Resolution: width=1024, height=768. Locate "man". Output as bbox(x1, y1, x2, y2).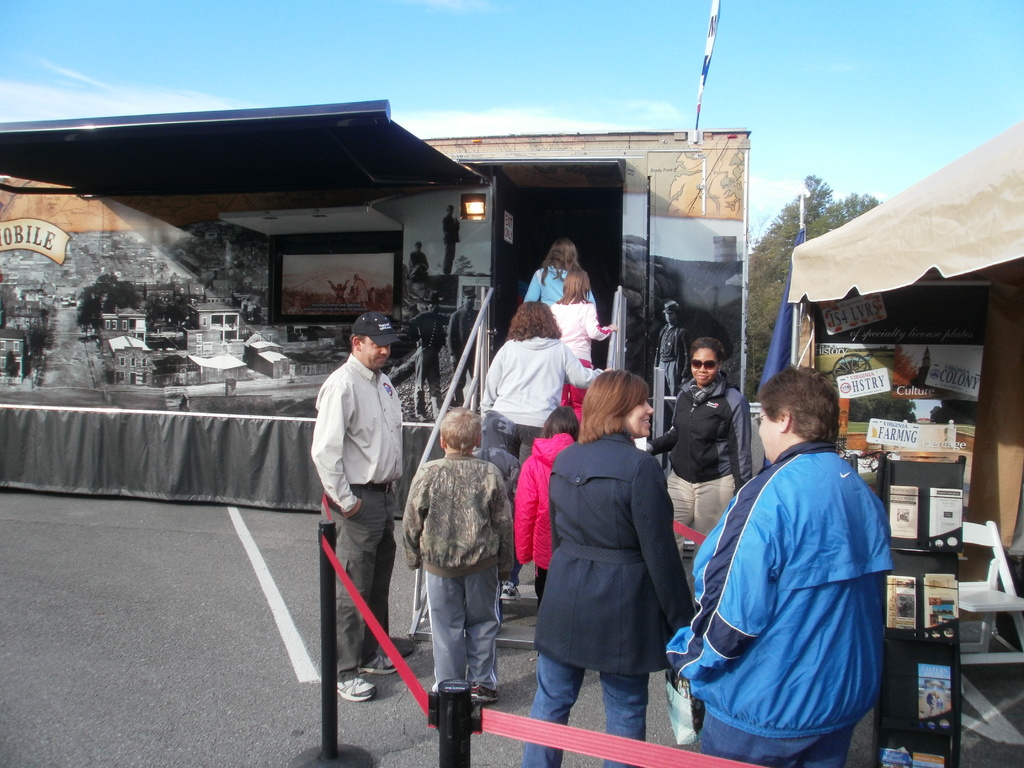
bbox(669, 369, 877, 767).
